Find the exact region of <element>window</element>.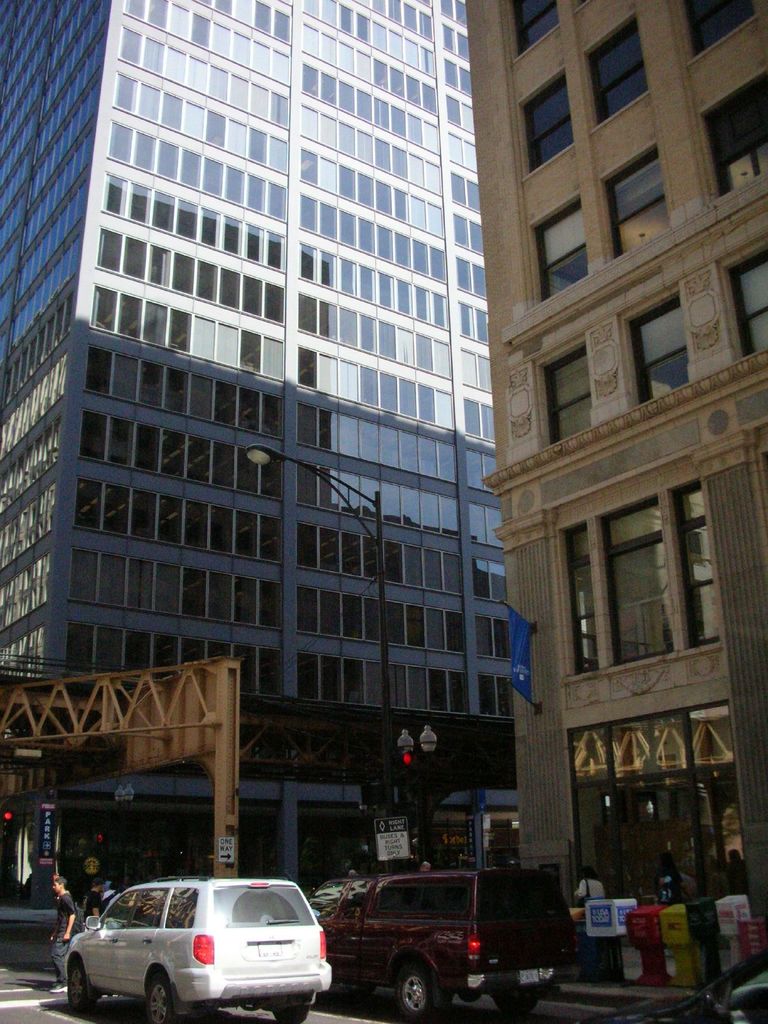
Exact region: (671,476,721,643).
